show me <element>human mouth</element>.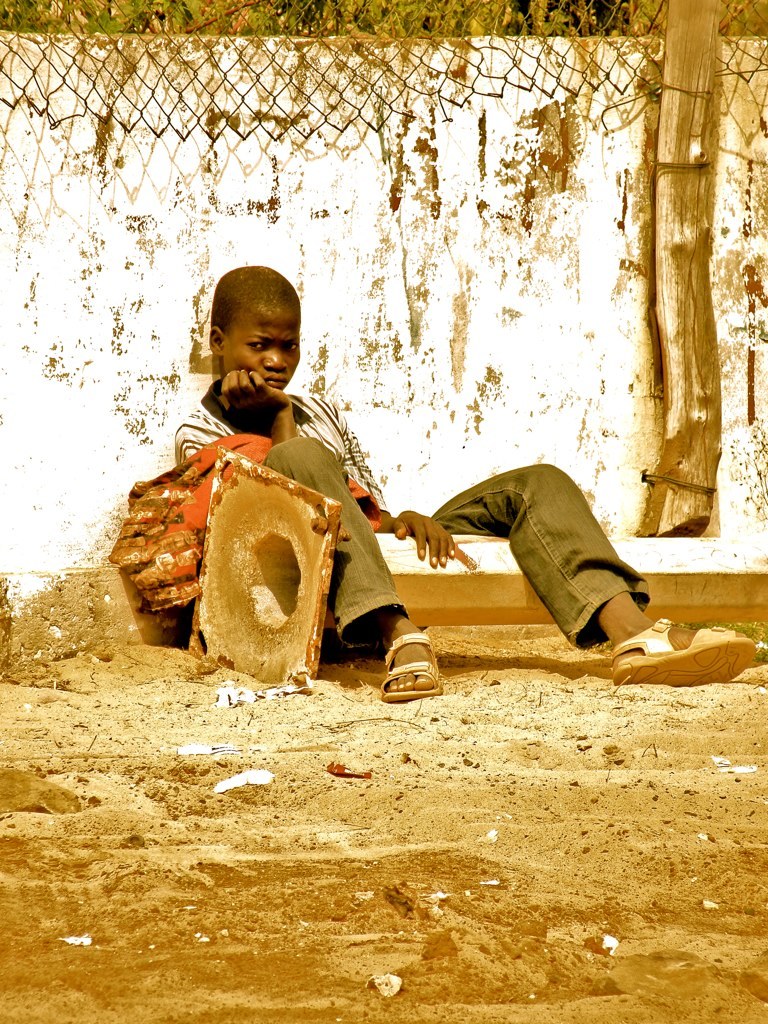
<element>human mouth</element> is here: 268/376/286/387.
